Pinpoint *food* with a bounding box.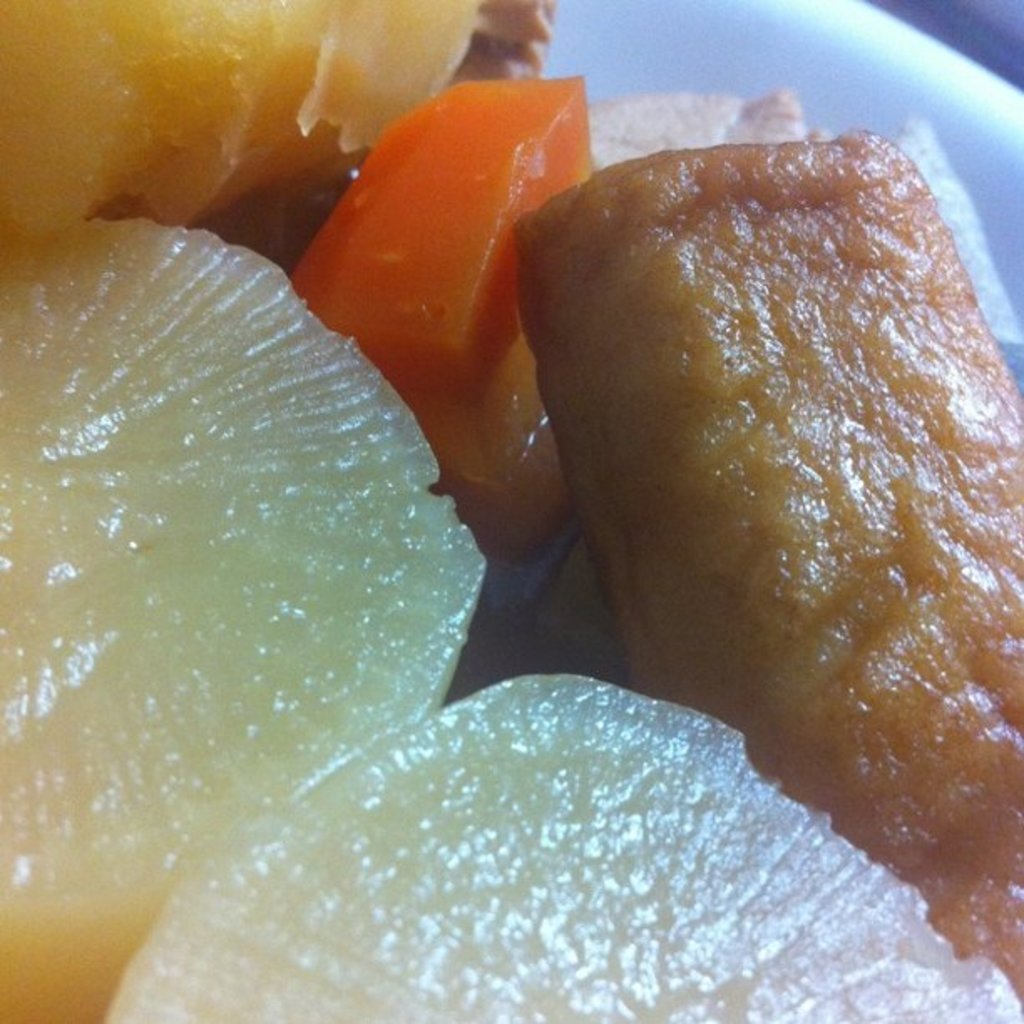
left=0, top=0, right=485, bottom=234.
